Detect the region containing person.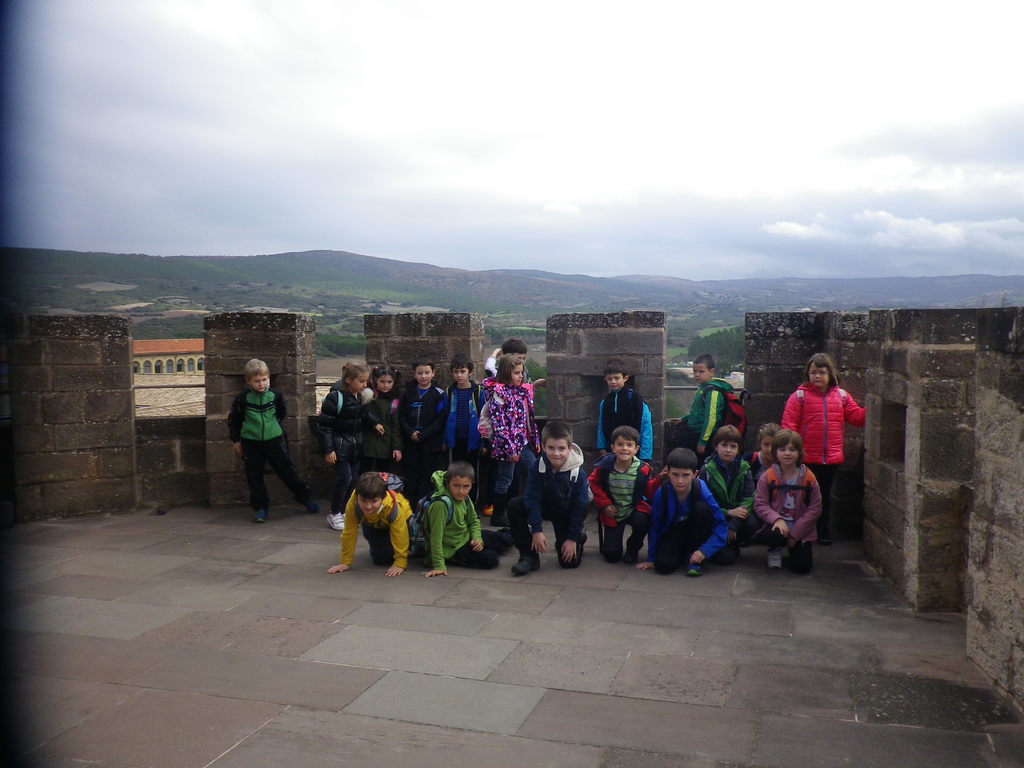
(x1=748, y1=429, x2=820, y2=576).
